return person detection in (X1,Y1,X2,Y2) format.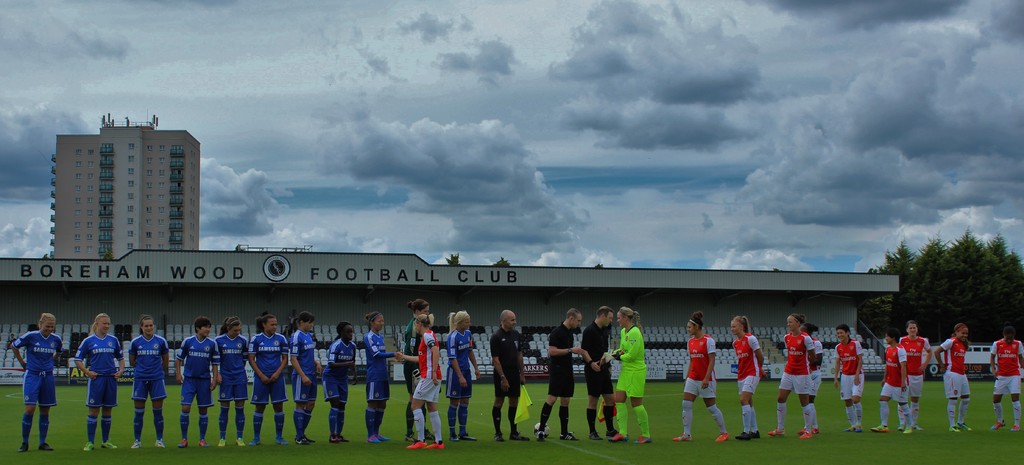
(900,322,933,430).
